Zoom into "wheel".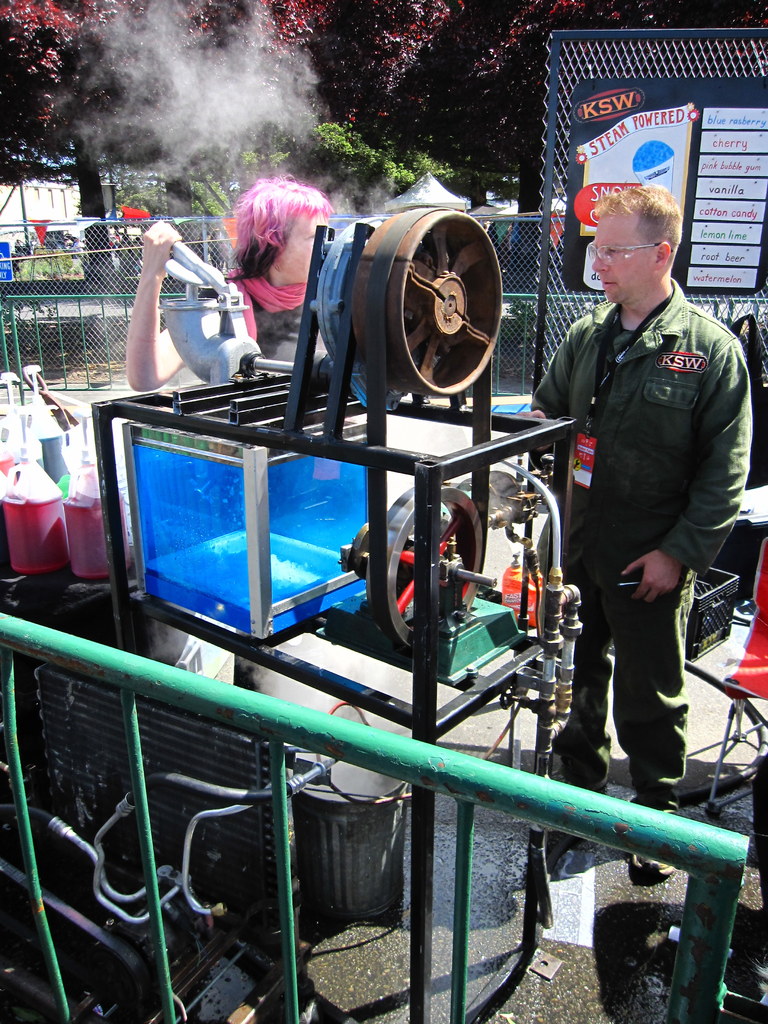
Zoom target: (342, 200, 515, 385).
